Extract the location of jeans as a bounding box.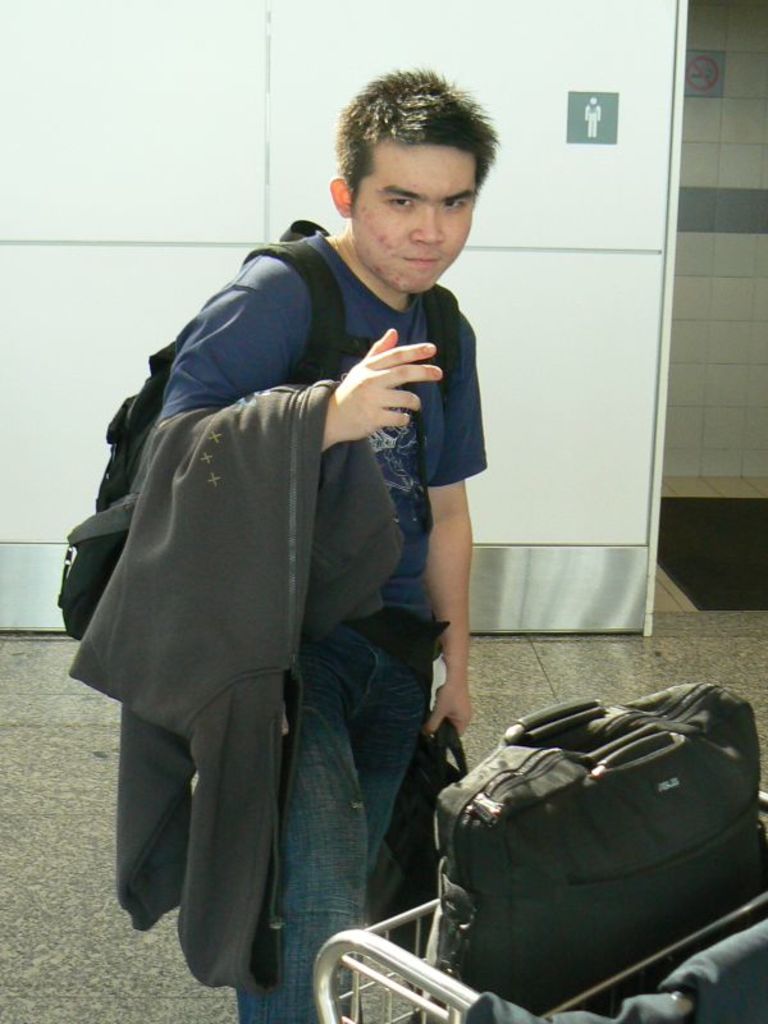
(left=256, top=652, right=419, bottom=963).
